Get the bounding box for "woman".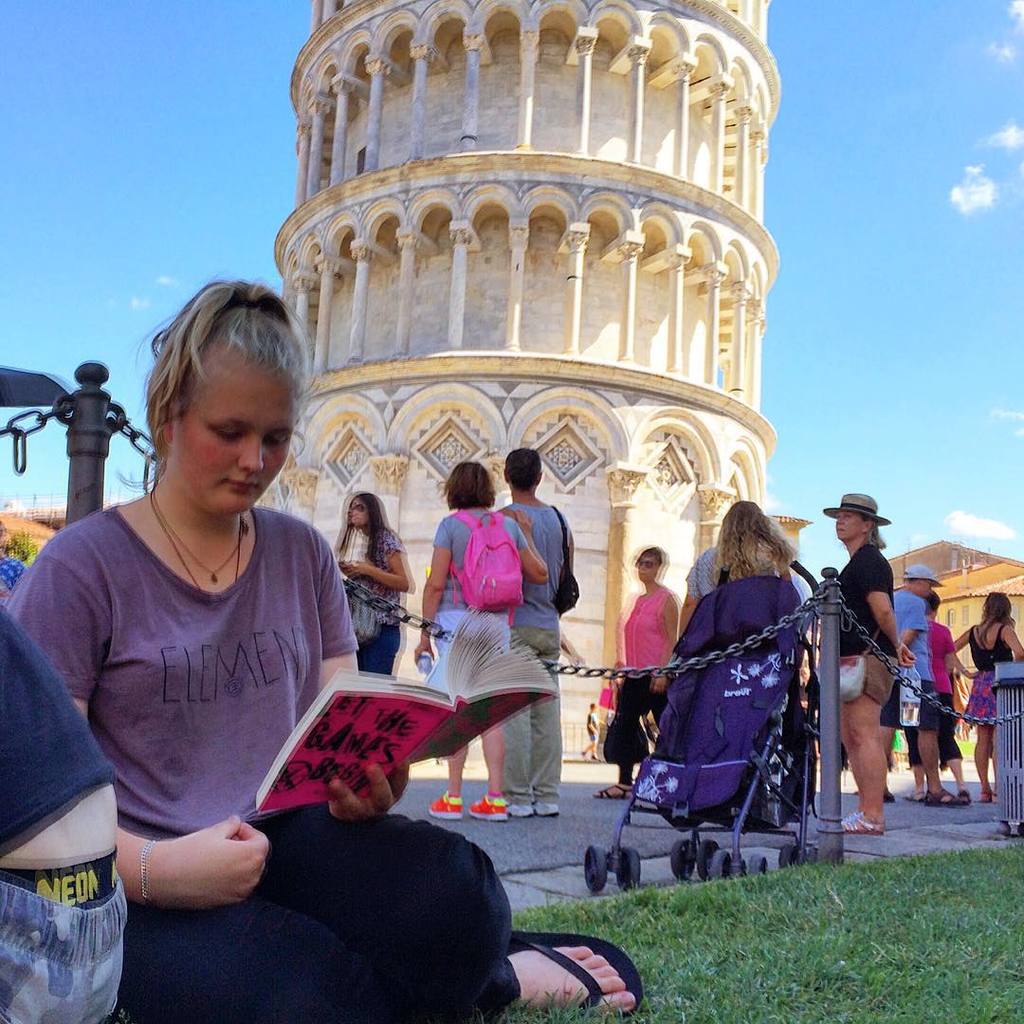
bbox(590, 545, 684, 800).
